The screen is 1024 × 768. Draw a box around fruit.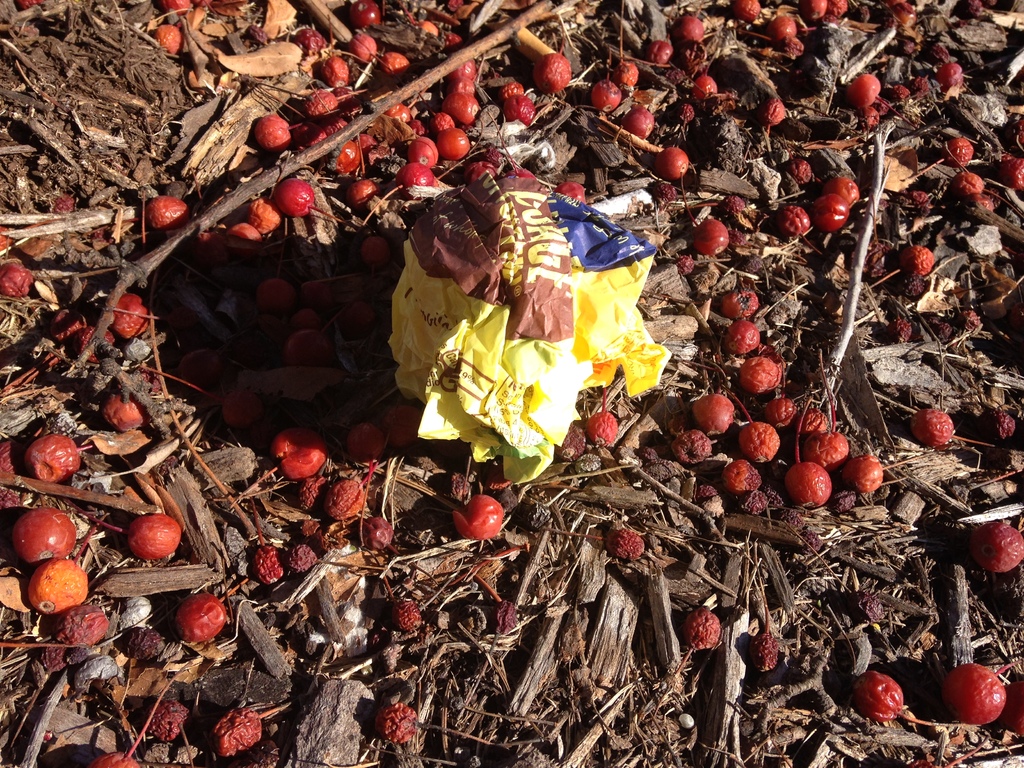
crop(997, 155, 1023, 192).
